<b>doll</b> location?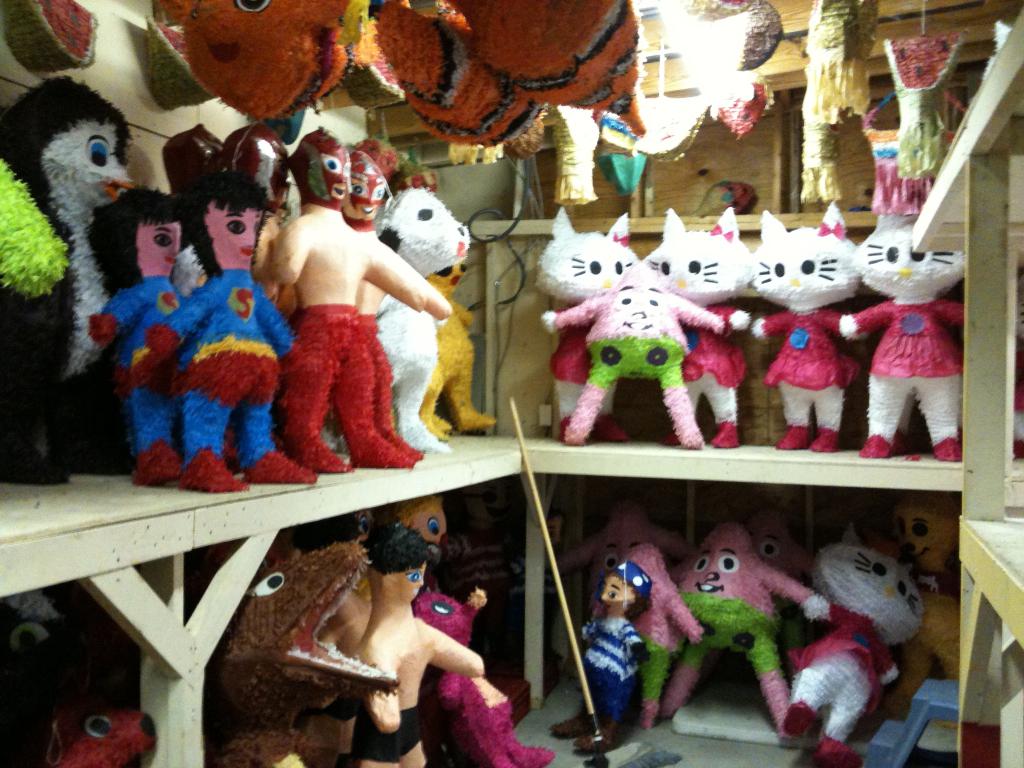
[520, 202, 630, 437]
